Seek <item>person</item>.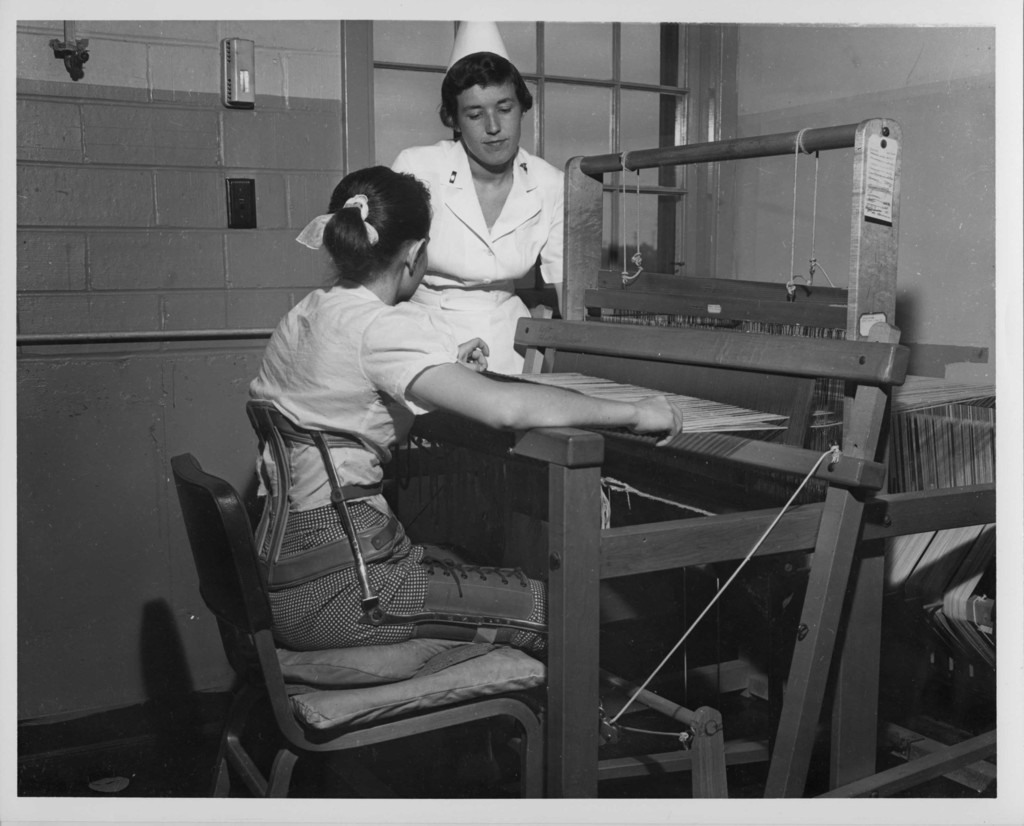
<region>253, 165, 556, 786</region>.
